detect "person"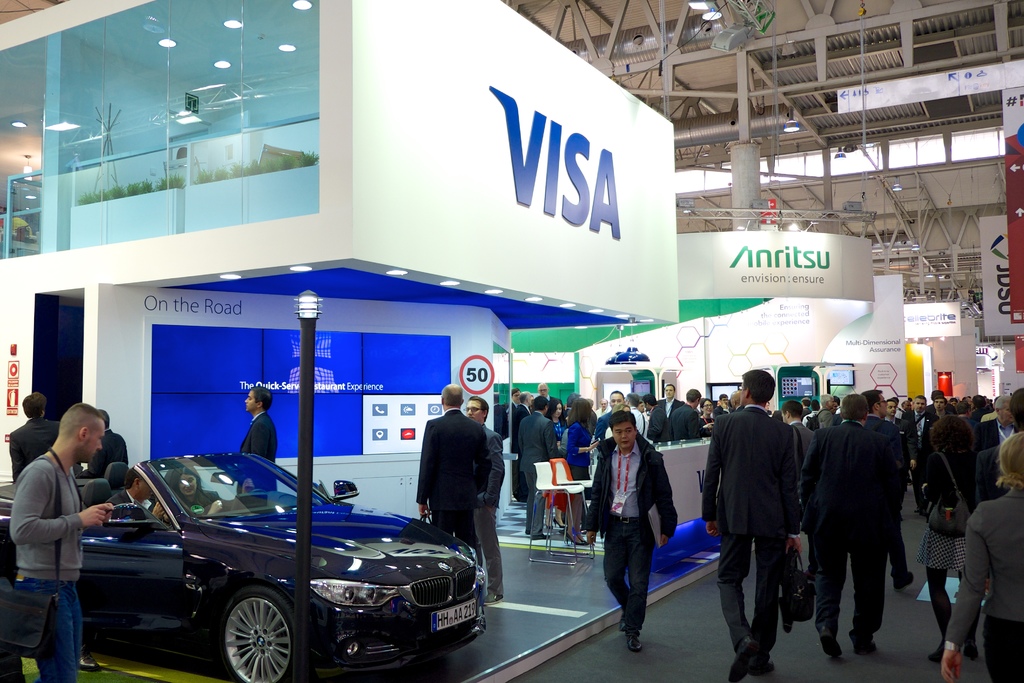
BBox(14, 400, 111, 682)
